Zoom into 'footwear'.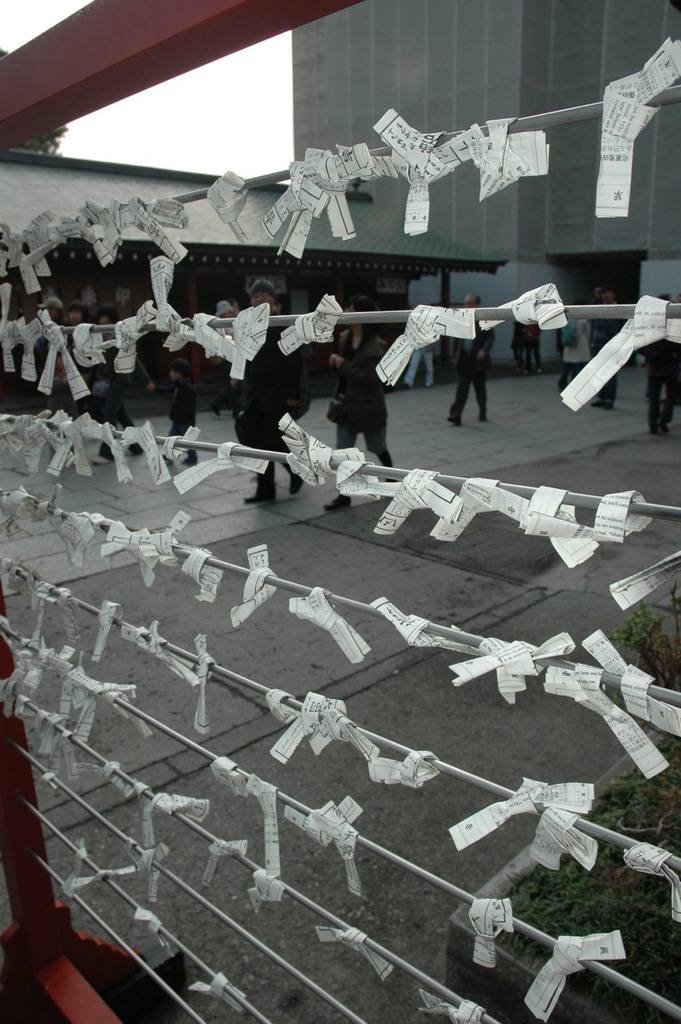
Zoom target: 92 455 106 462.
